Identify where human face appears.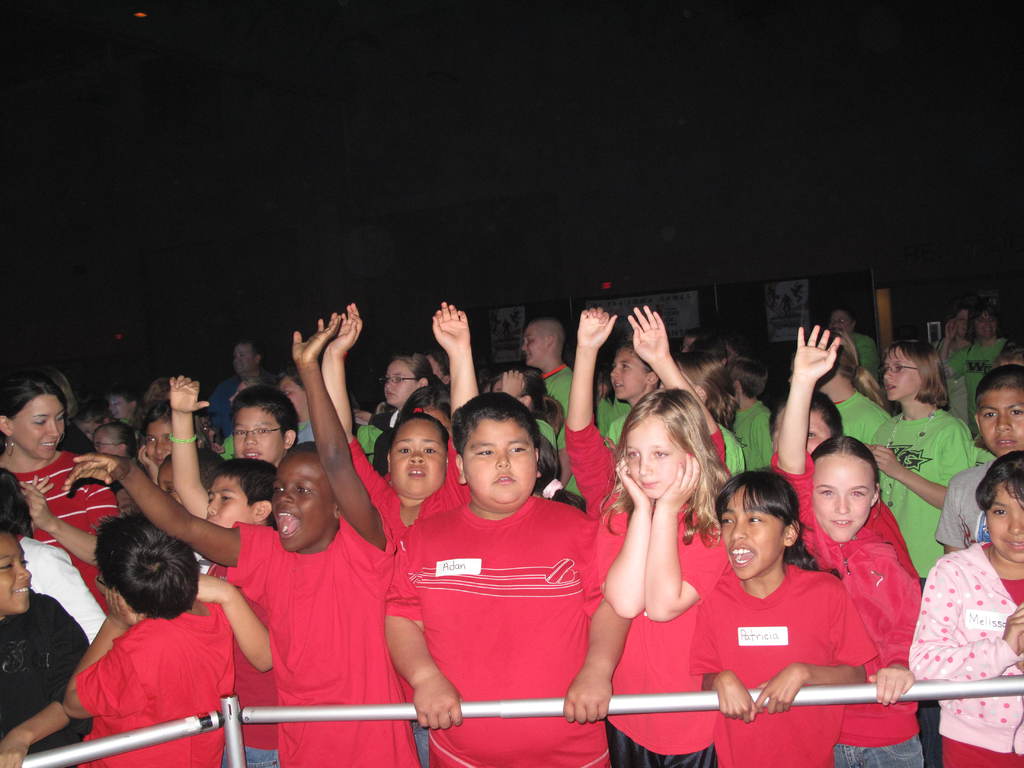
Appears at <region>608, 344, 646, 397</region>.
